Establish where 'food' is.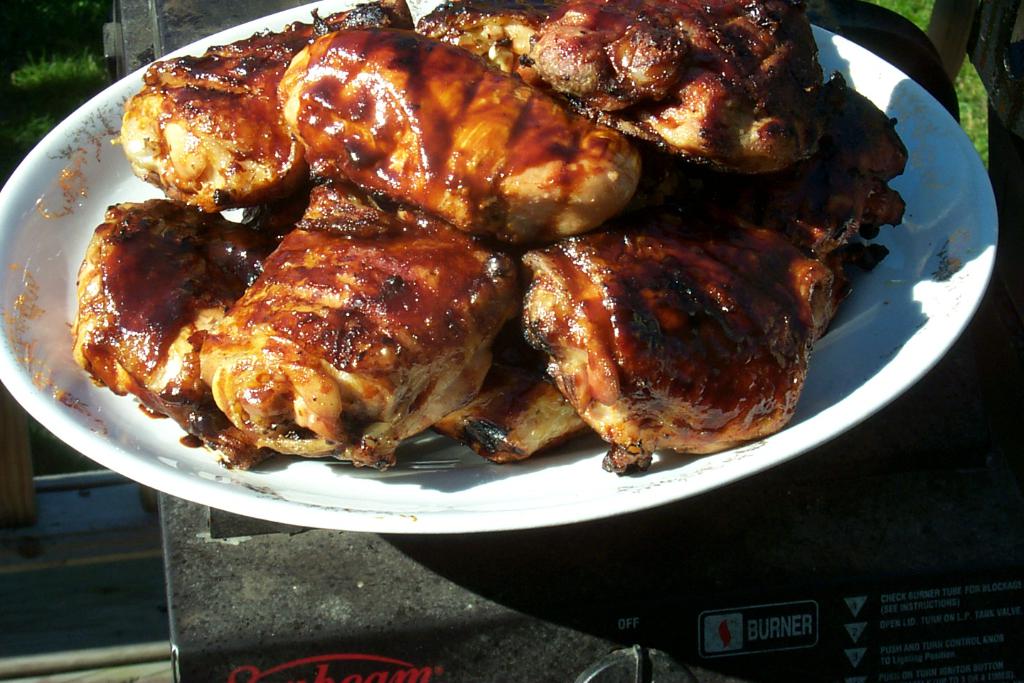
Established at pyautogui.locateOnScreen(6, 1, 914, 499).
